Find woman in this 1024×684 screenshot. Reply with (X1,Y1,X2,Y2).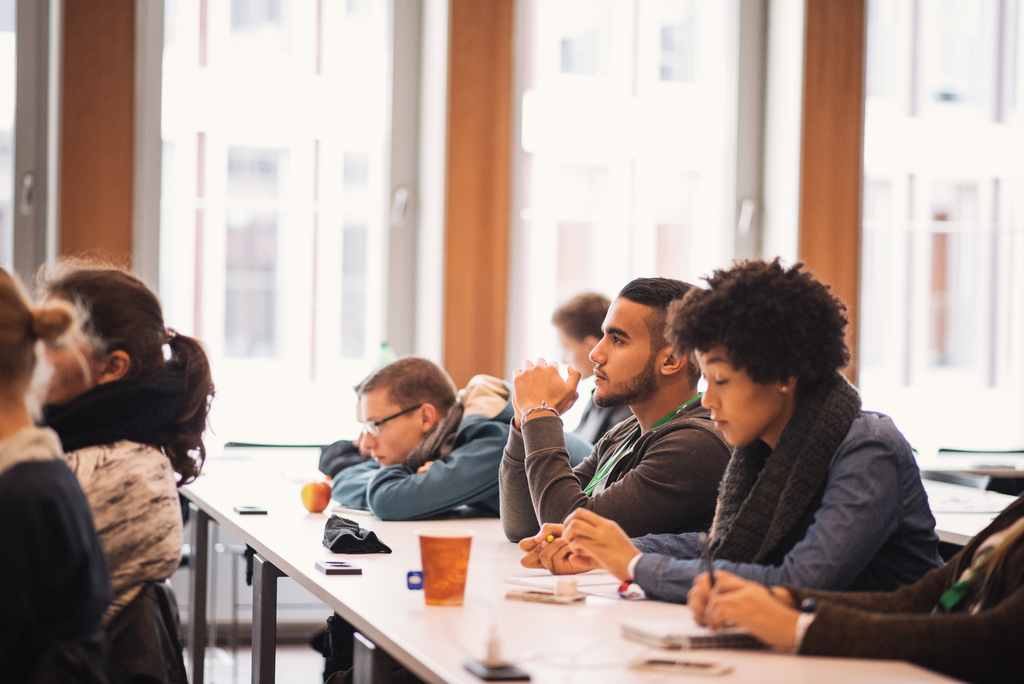
(644,254,942,644).
